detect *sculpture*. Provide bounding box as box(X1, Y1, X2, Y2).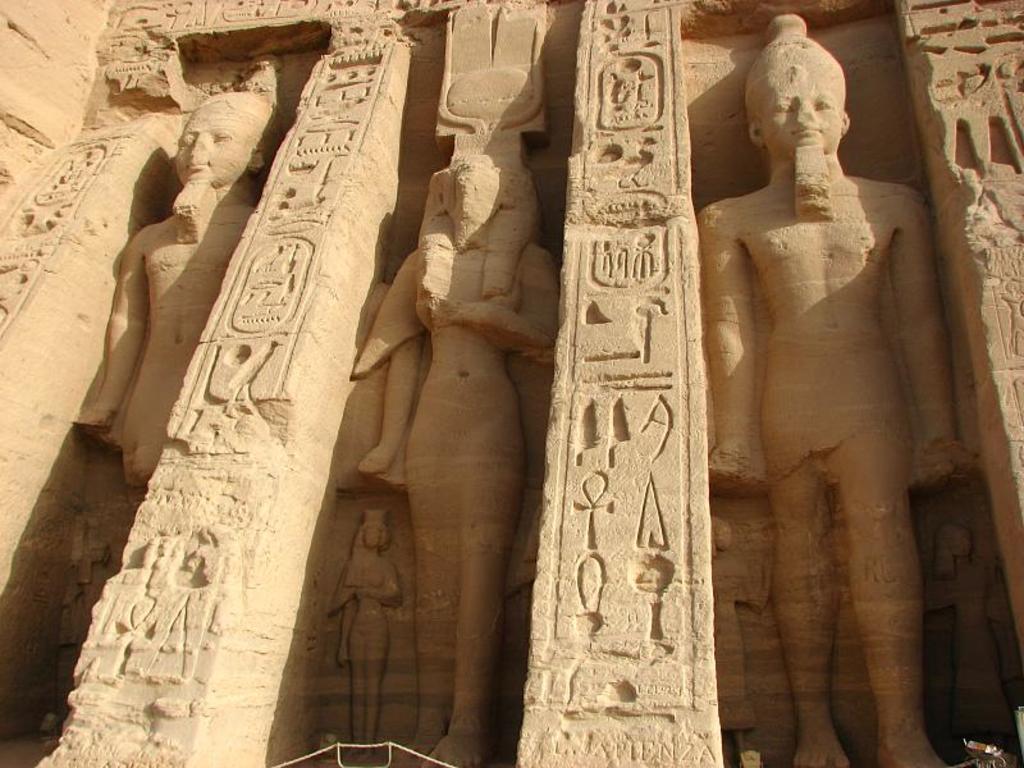
box(324, 515, 410, 764).
